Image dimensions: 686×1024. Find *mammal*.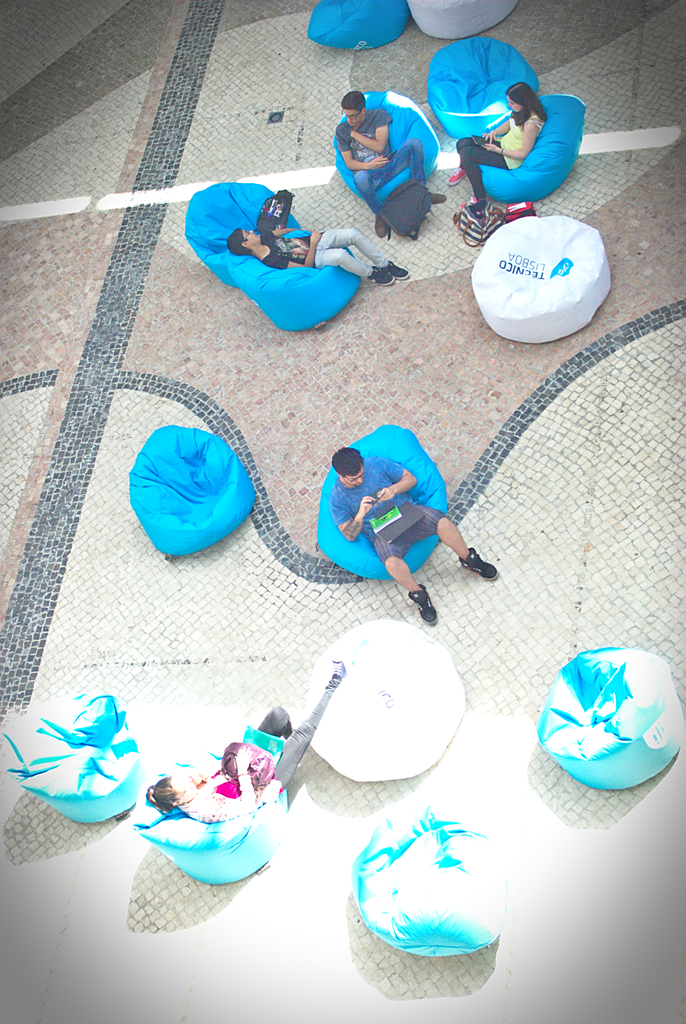
(x1=331, y1=448, x2=496, y2=627).
